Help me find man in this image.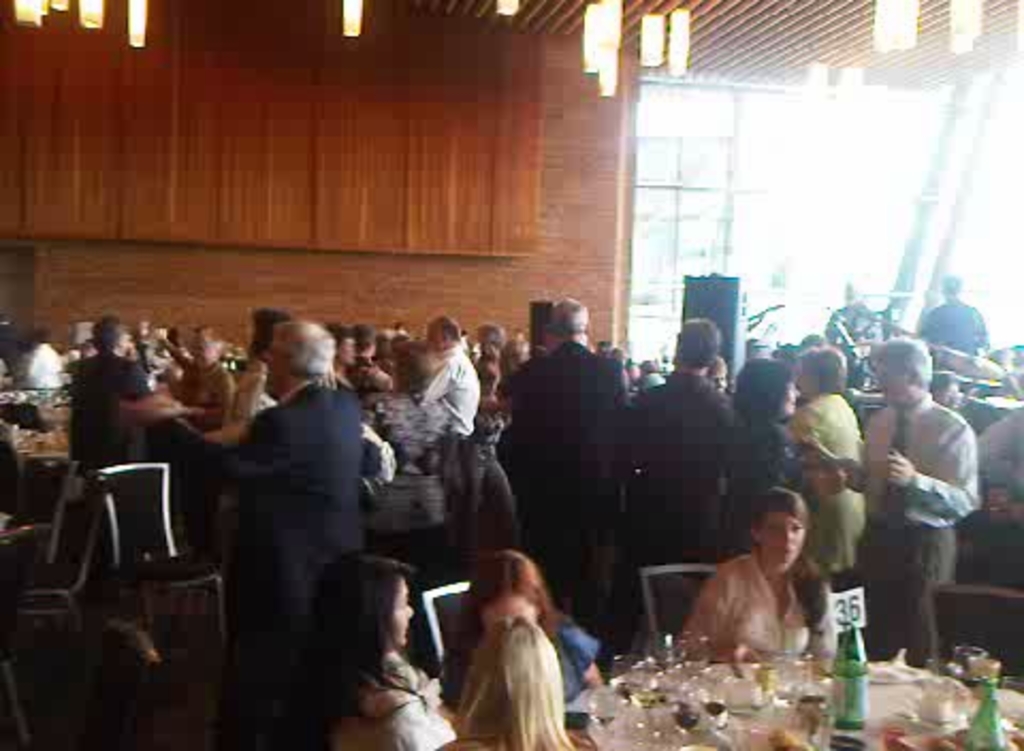
Found it: {"x1": 497, "y1": 299, "x2": 627, "y2": 619}.
